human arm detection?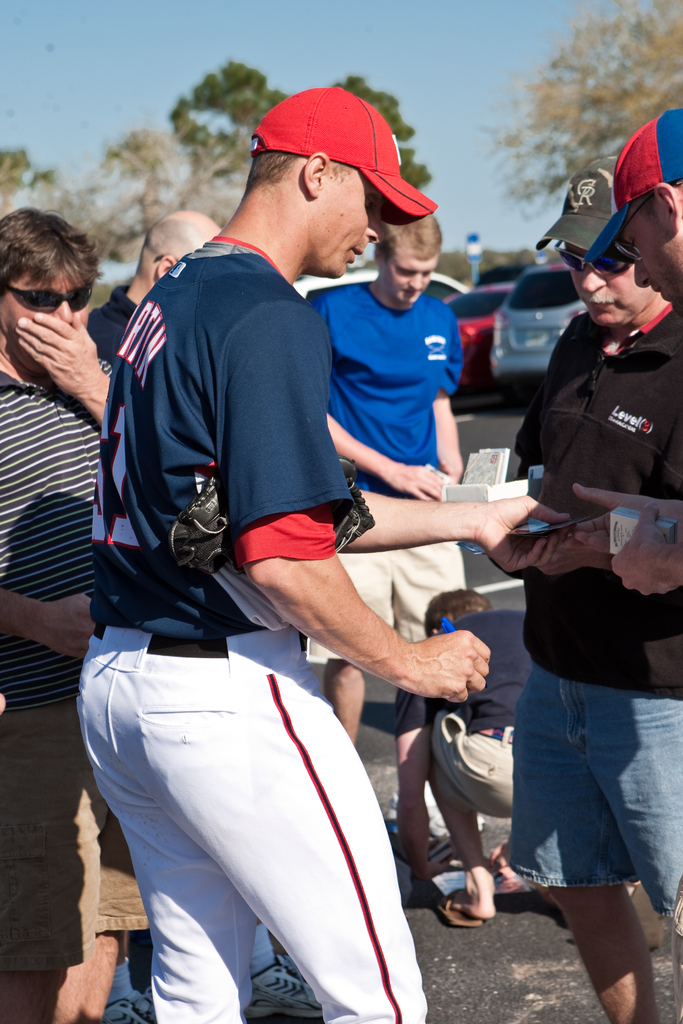
x1=327, y1=410, x2=457, y2=491
